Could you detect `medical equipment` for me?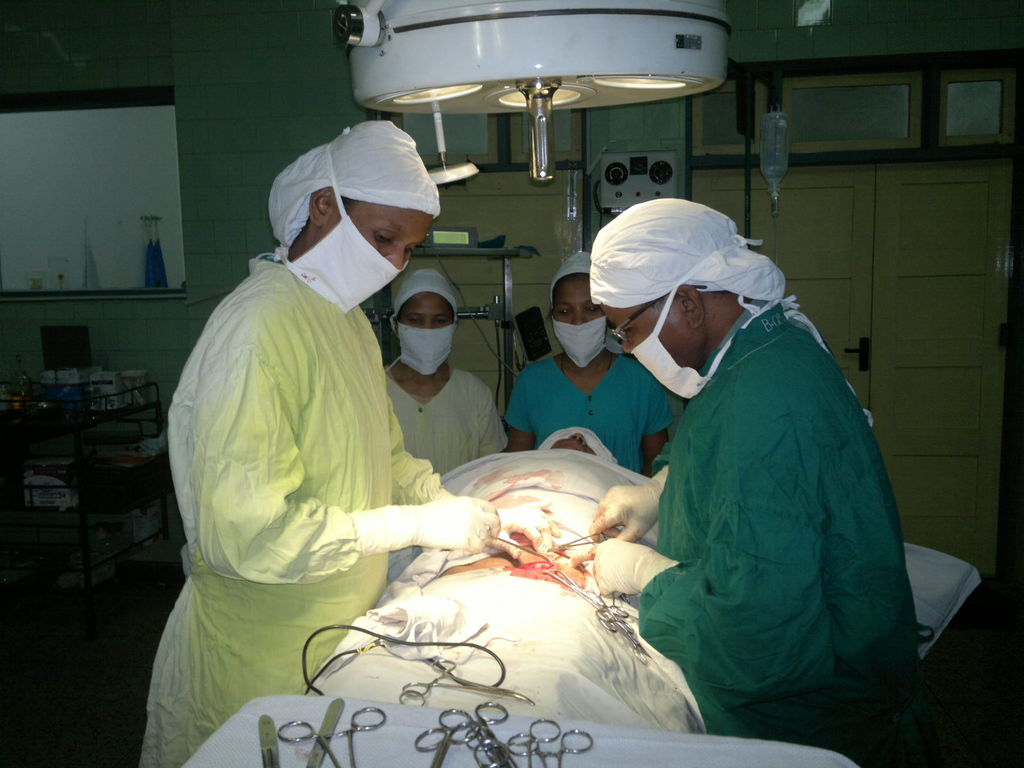
Detection result: box(178, 0, 979, 767).
